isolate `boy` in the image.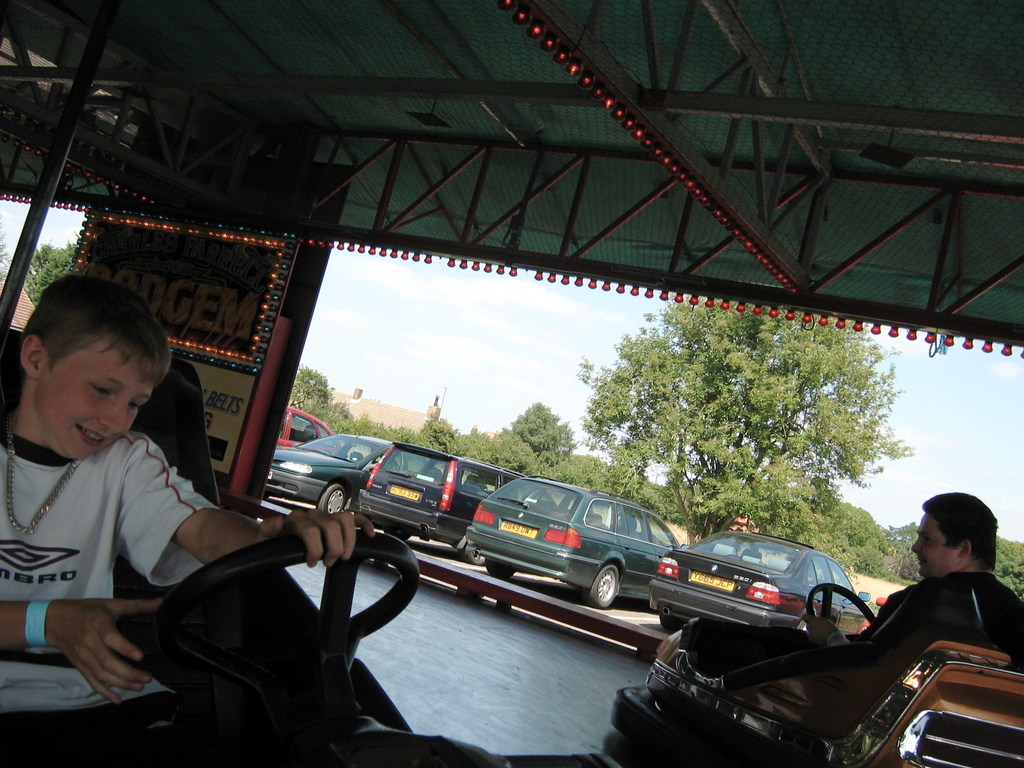
Isolated region: 0, 296, 297, 761.
